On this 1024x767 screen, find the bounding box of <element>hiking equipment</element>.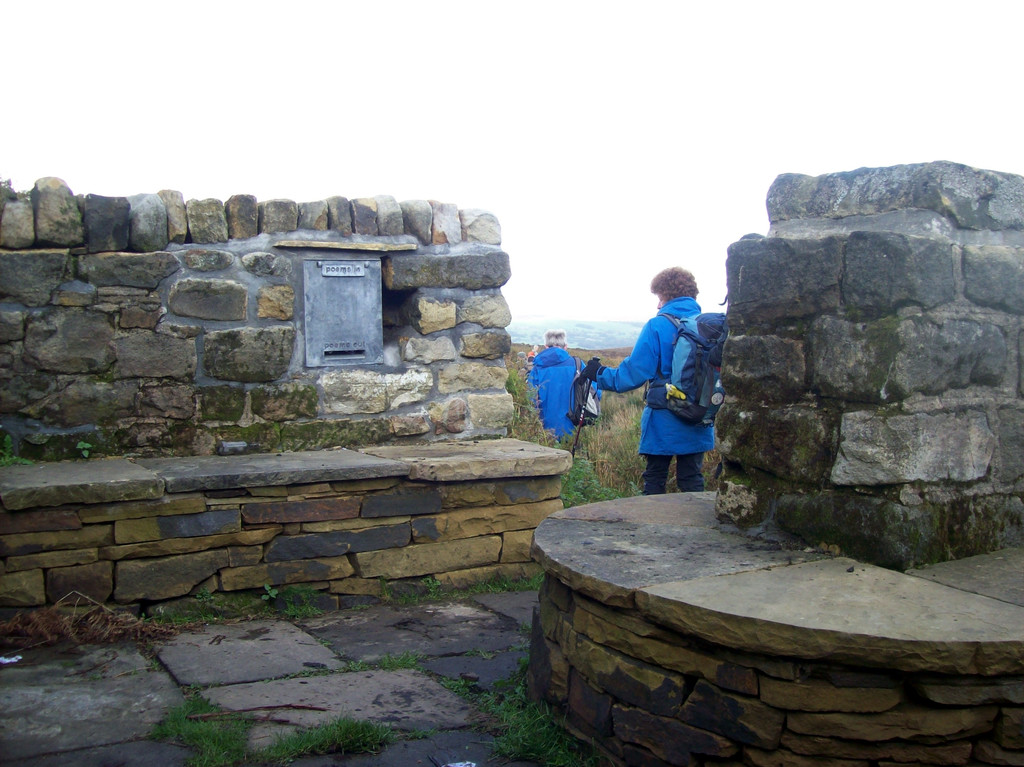
Bounding box: locate(571, 348, 603, 465).
